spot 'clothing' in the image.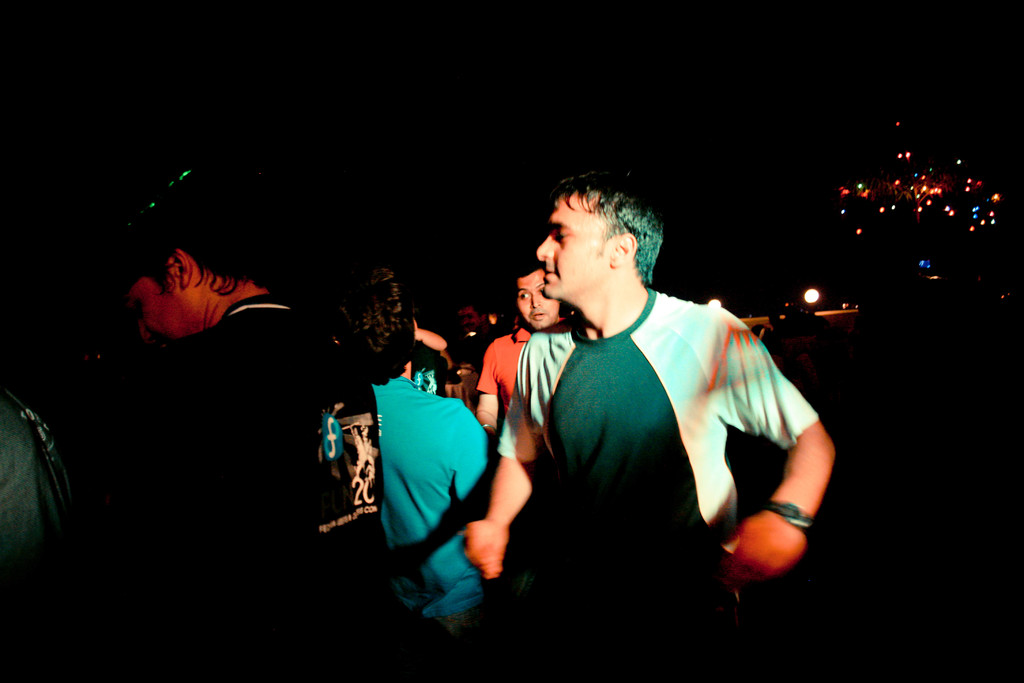
'clothing' found at box(475, 328, 531, 392).
